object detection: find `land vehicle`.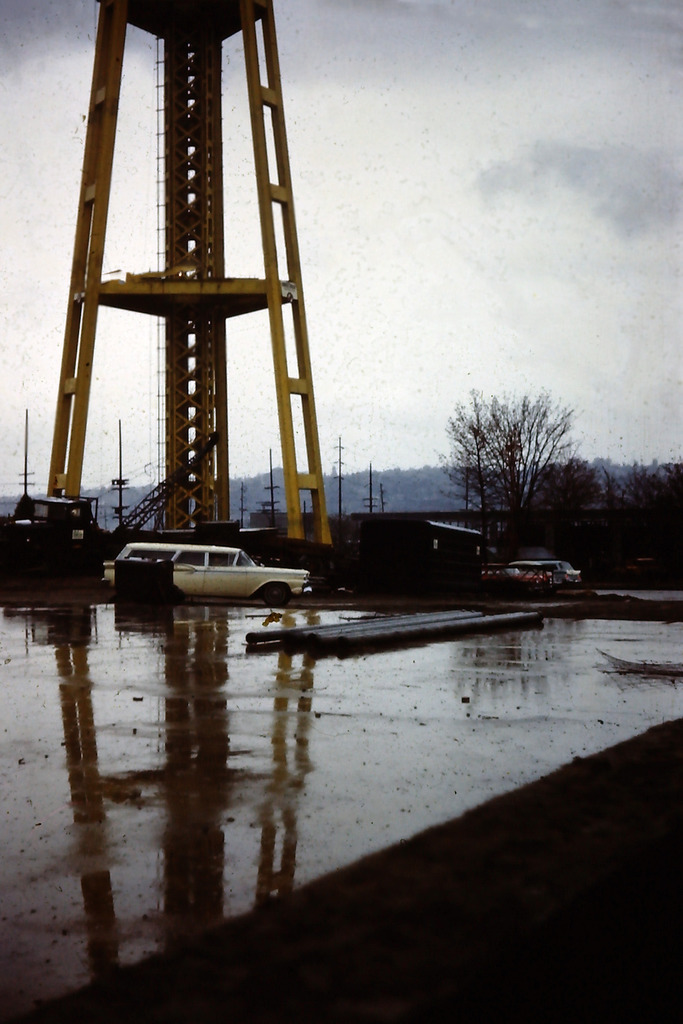
{"x1": 547, "y1": 561, "x2": 575, "y2": 580}.
